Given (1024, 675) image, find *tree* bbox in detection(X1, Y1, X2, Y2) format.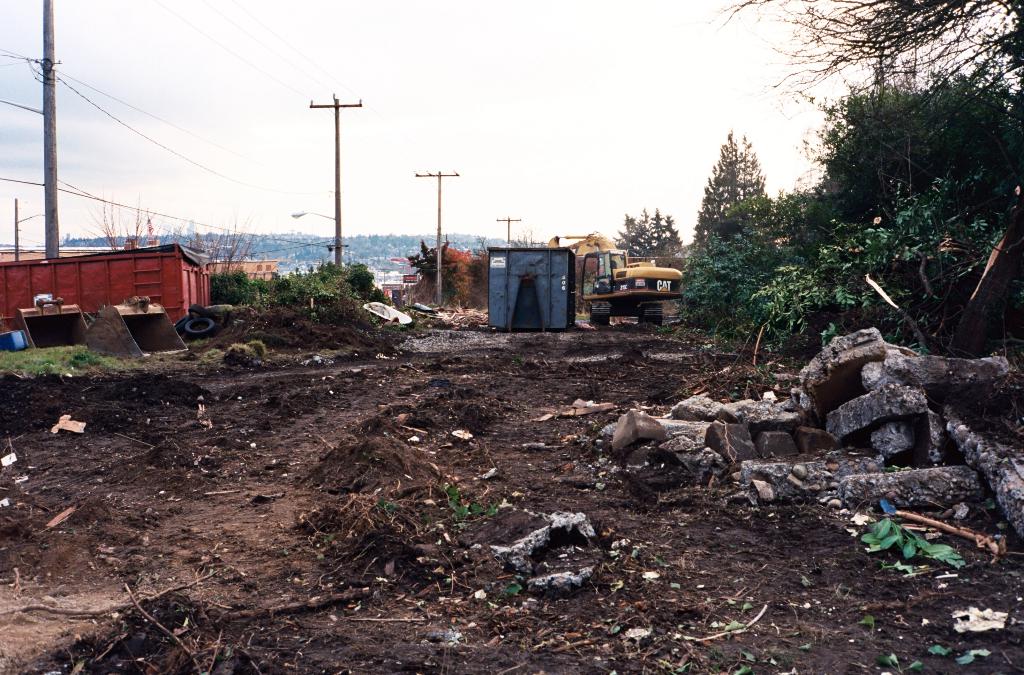
detection(614, 209, 676, 258).
